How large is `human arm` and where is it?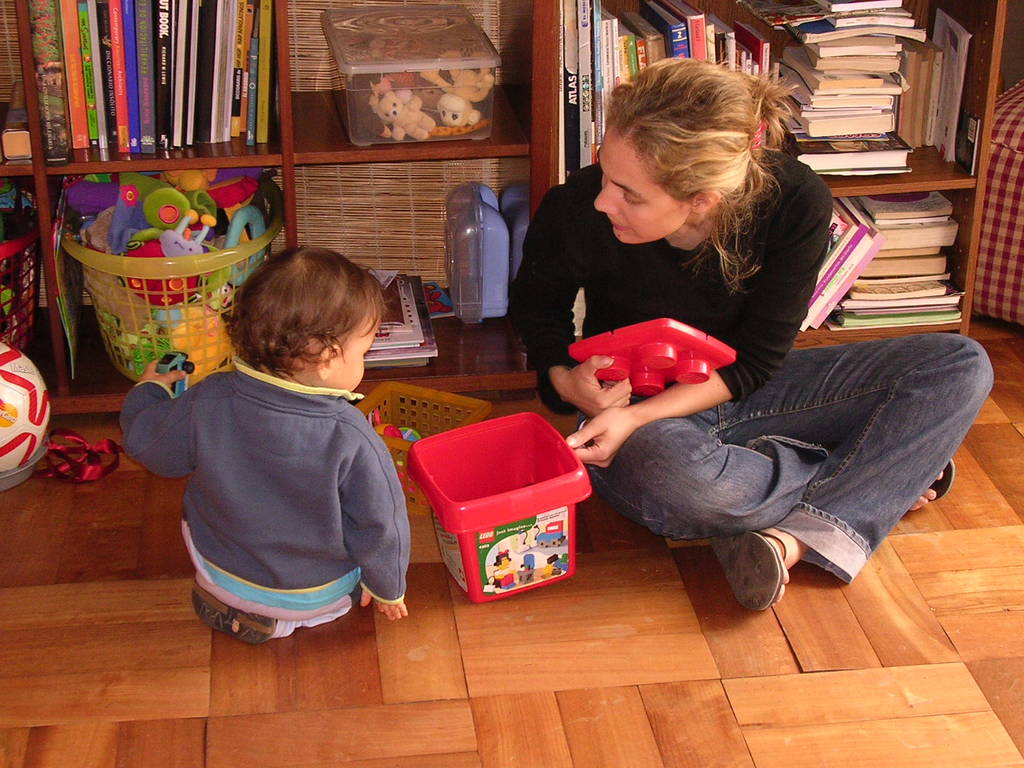
Bounding box: 340 410 419 628.
